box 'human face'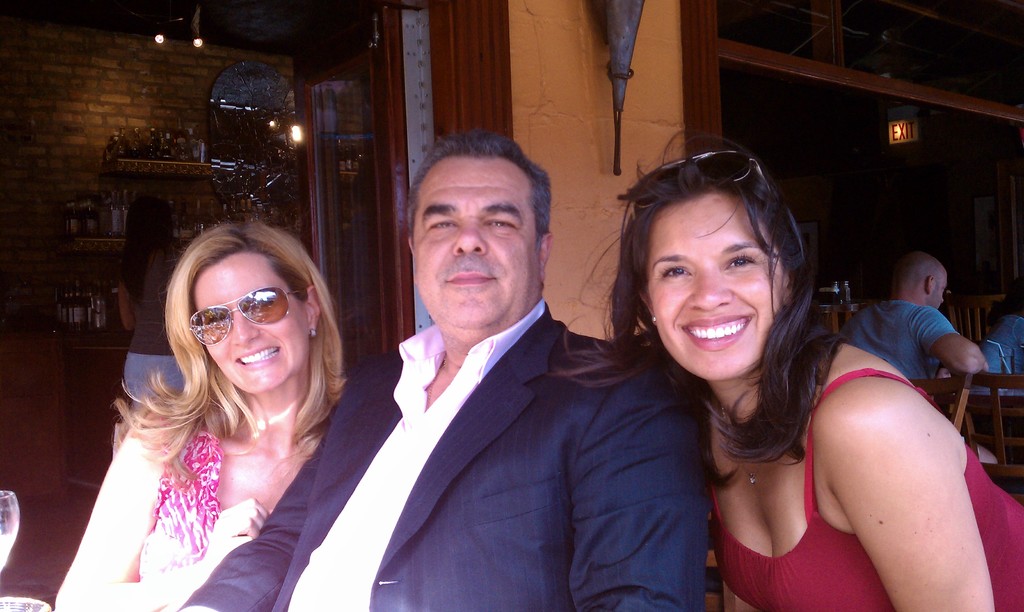
[x1=414, y1=154, x2=538, y2=327]
